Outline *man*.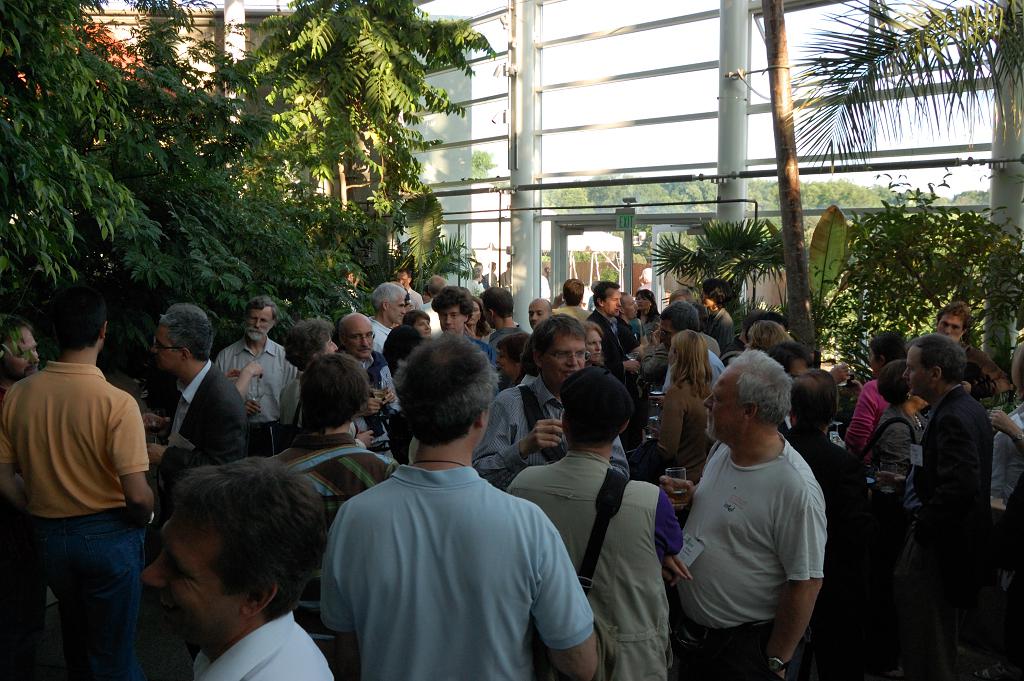
Outline: select_region(315, 329, 602, 680).
